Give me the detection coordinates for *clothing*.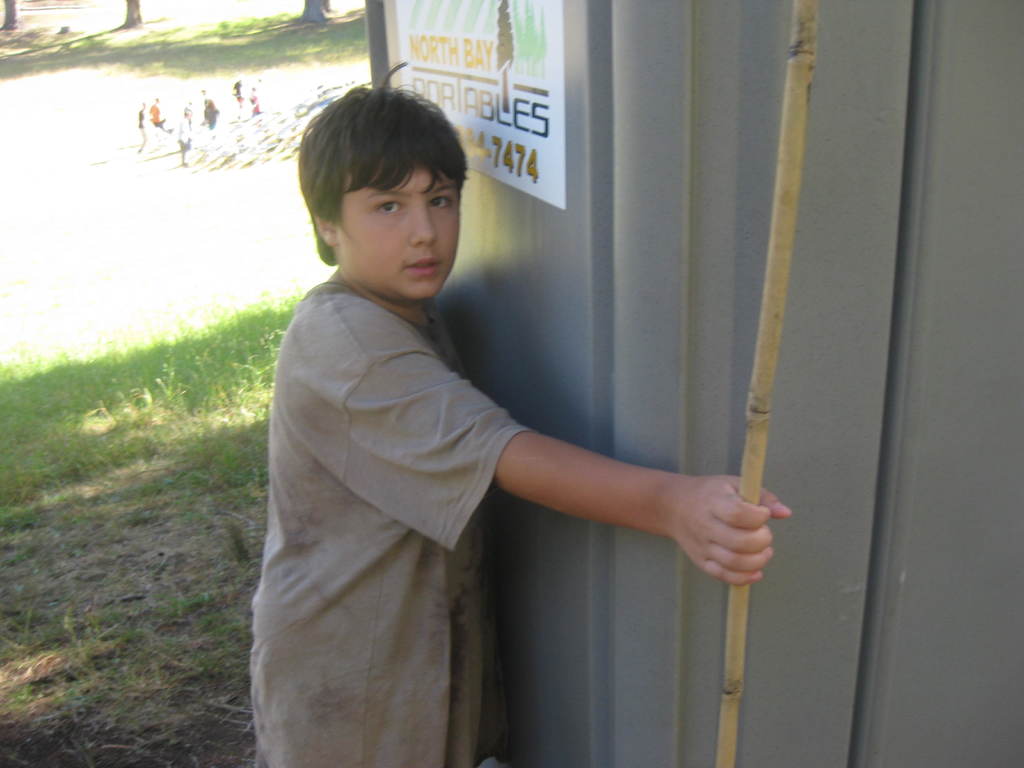
bbox(250, 280, 534, 767).
